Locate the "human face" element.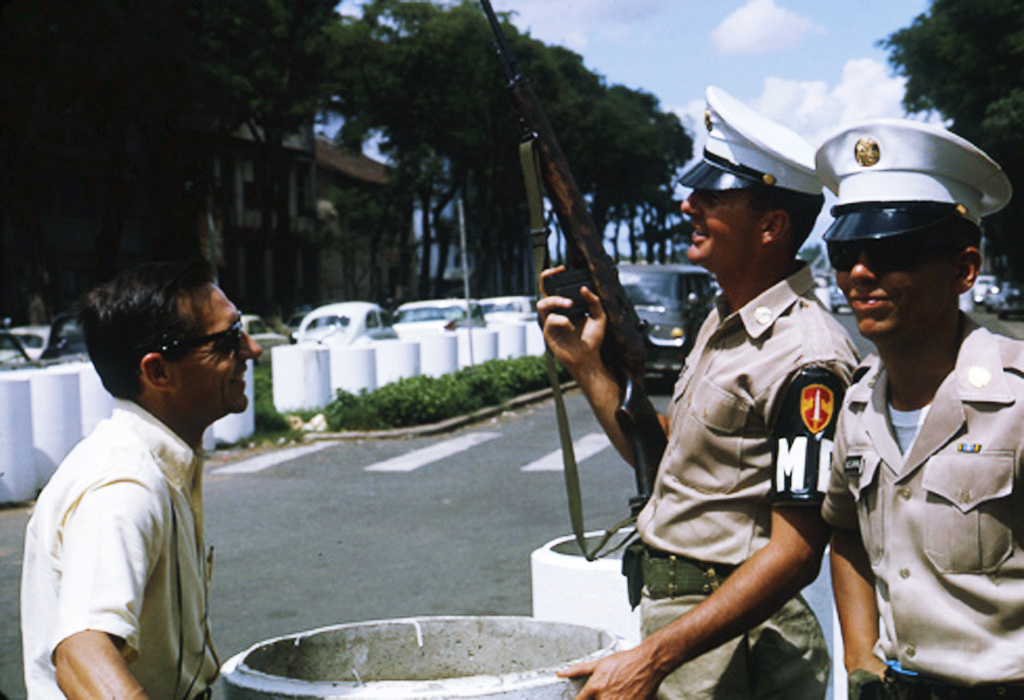
Element bbox: (680, 184, 767, 266).
